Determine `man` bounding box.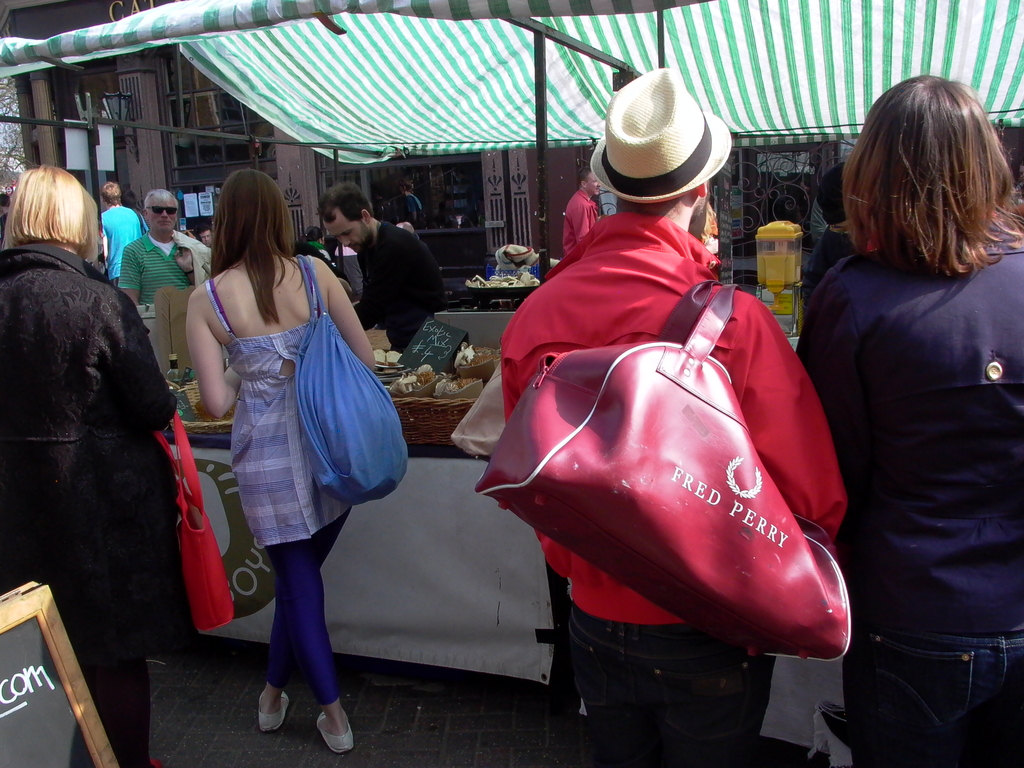
Determined: box=[315, 179, 447, 353].
